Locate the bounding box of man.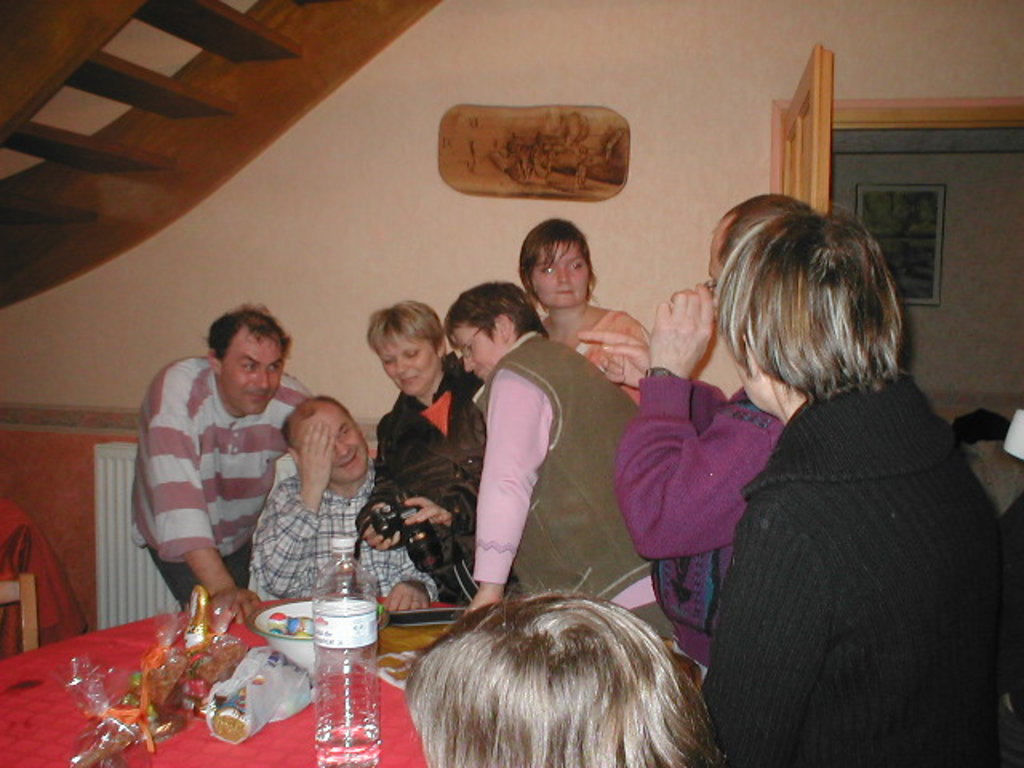
Bounding box: rect(117, 299, 342, 619).
